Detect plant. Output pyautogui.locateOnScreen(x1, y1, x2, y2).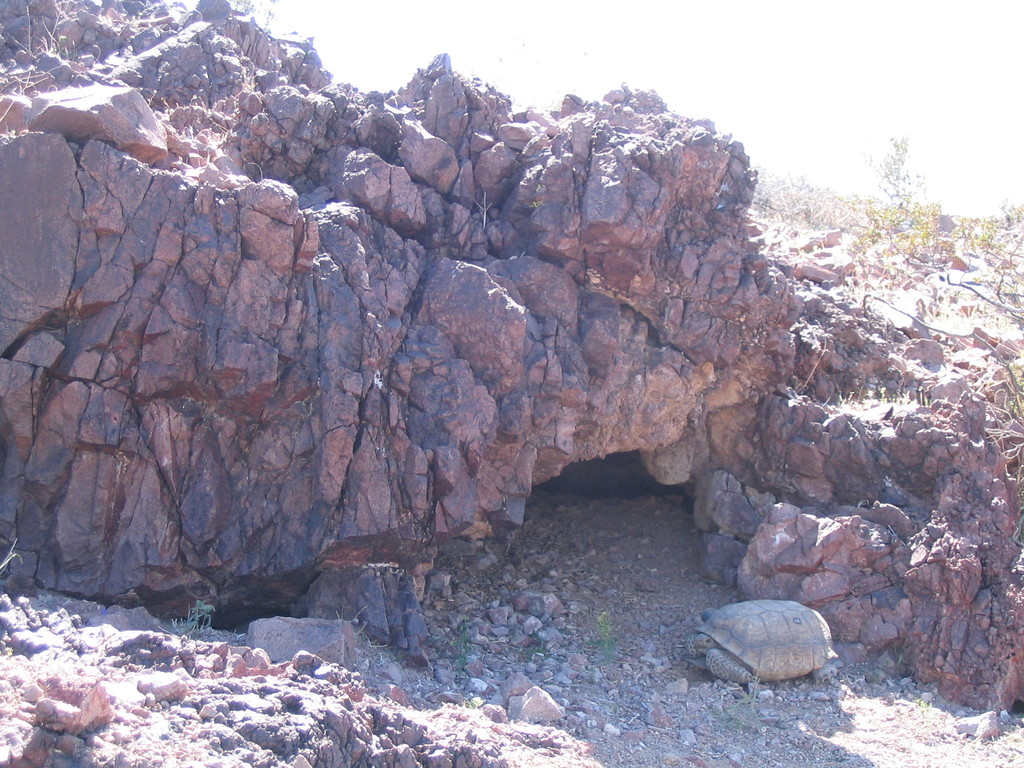
pyautogui.locateOnScreen(584, 608, 621, 666).
